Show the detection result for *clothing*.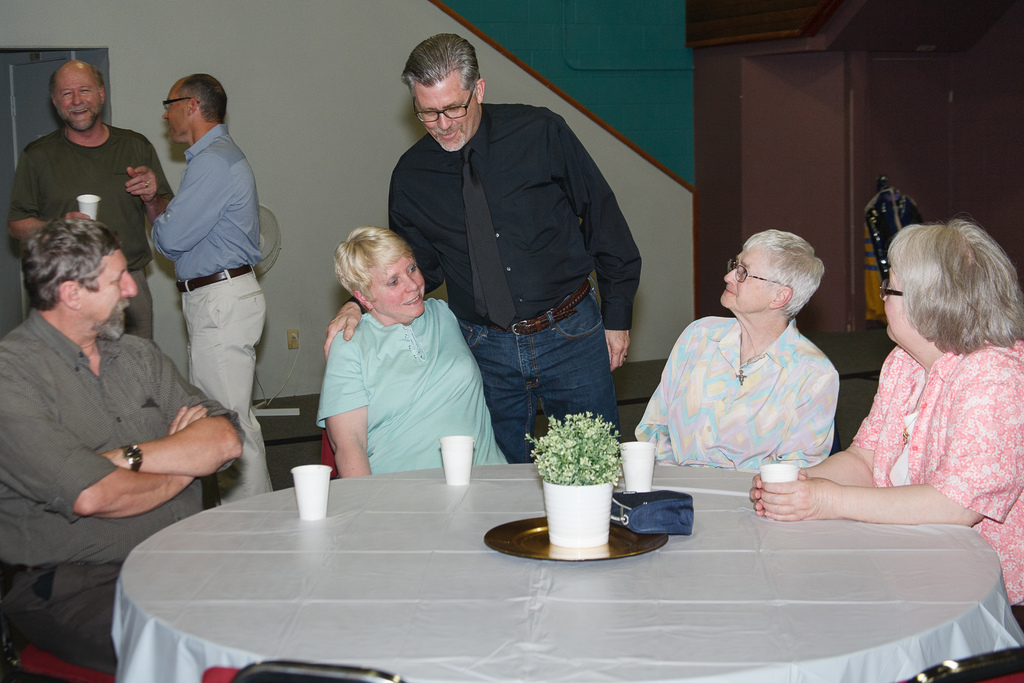
{"left": 629, "top": 315, "right": 839, "bottom": 468}.
